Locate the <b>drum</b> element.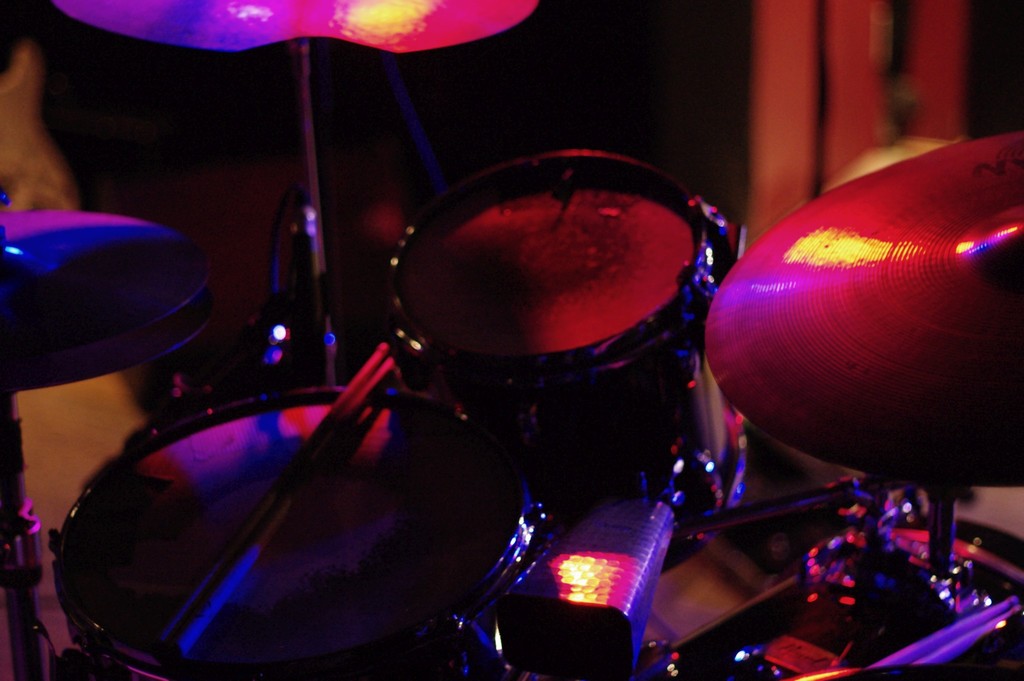
Element bbox: bbox=[376, 147, 751, 571].
